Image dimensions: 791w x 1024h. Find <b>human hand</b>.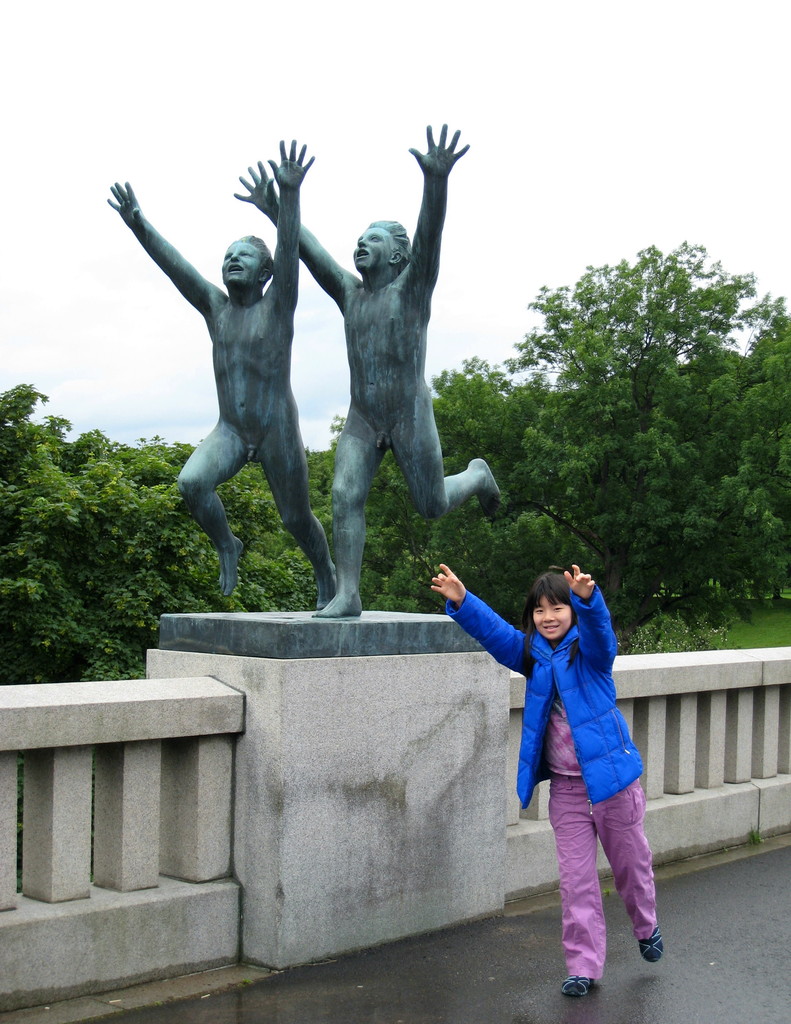
x1=105 y1=179 x2=143 y2=228.
